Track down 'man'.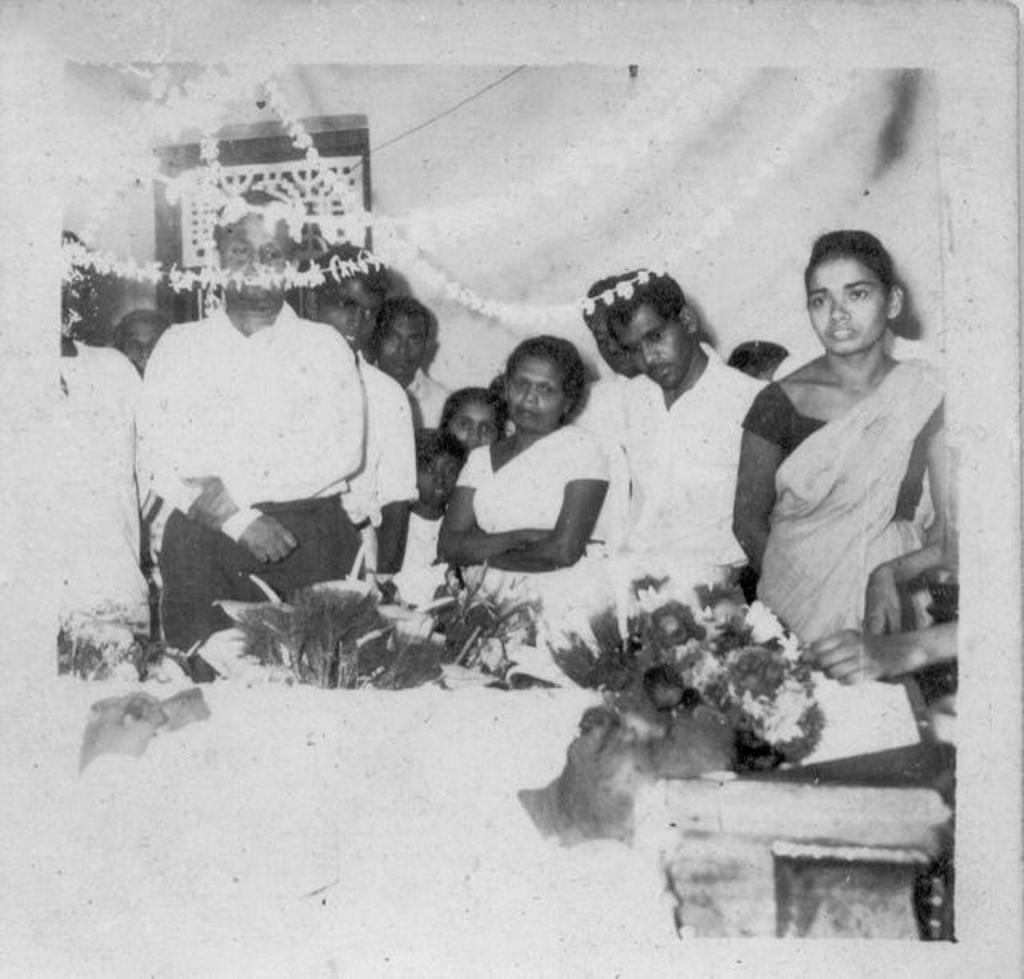
Tracked to bbox(102, 285, 170, 366).
